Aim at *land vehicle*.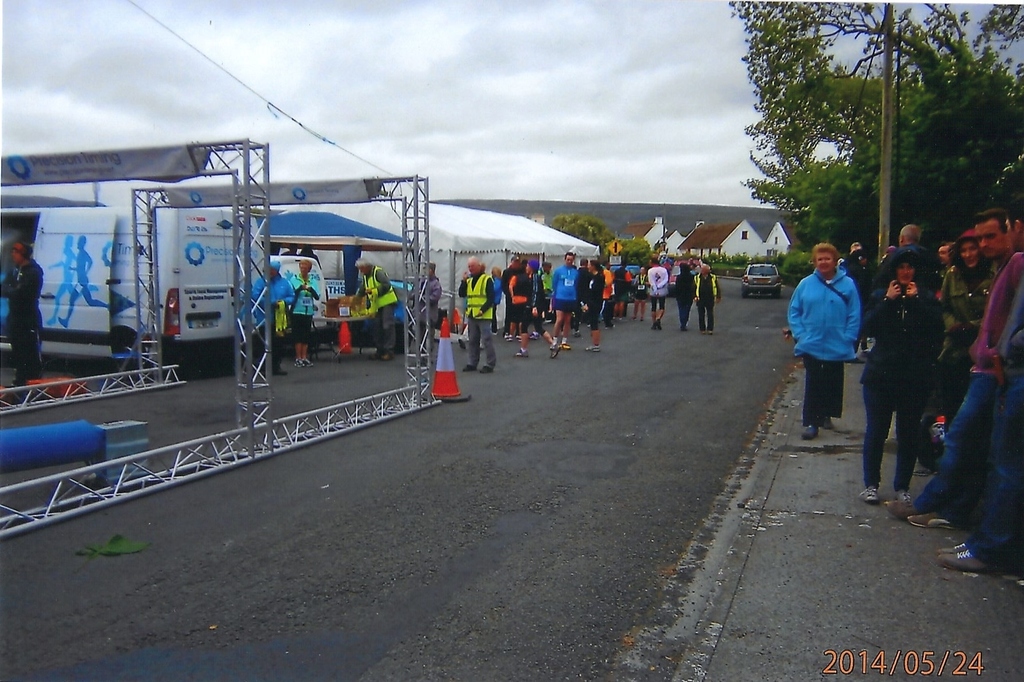
Aimed at bbox=[742, 264, 781, 296].
